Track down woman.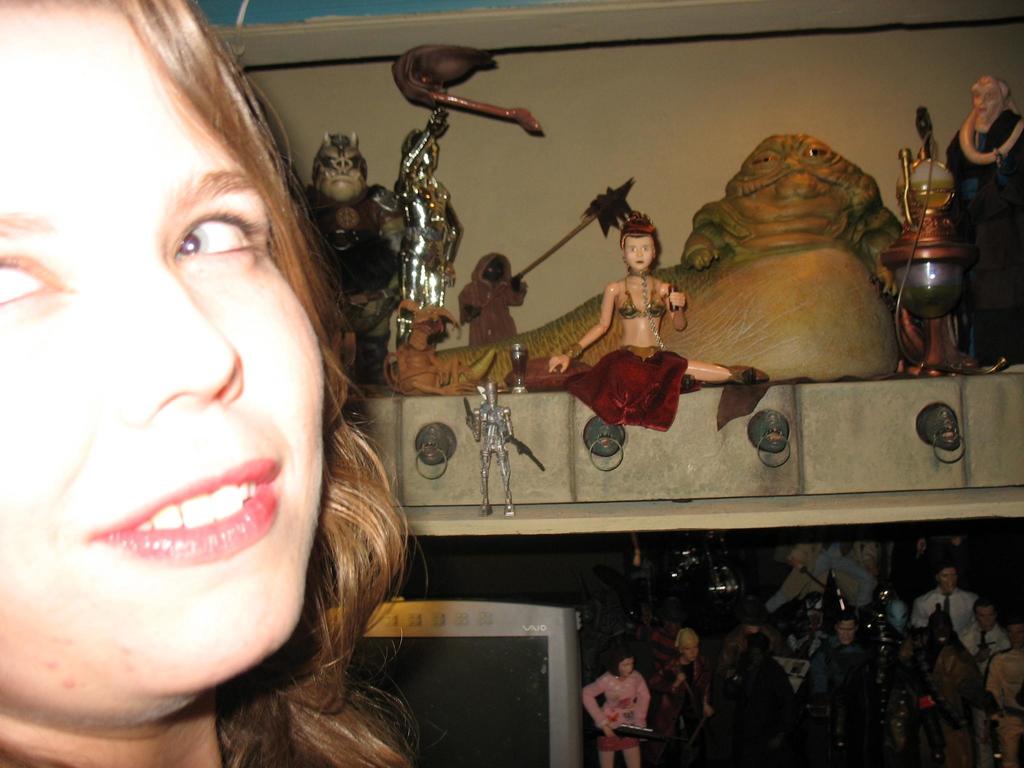
Tracked to <box>518,212,769,442</box>.
